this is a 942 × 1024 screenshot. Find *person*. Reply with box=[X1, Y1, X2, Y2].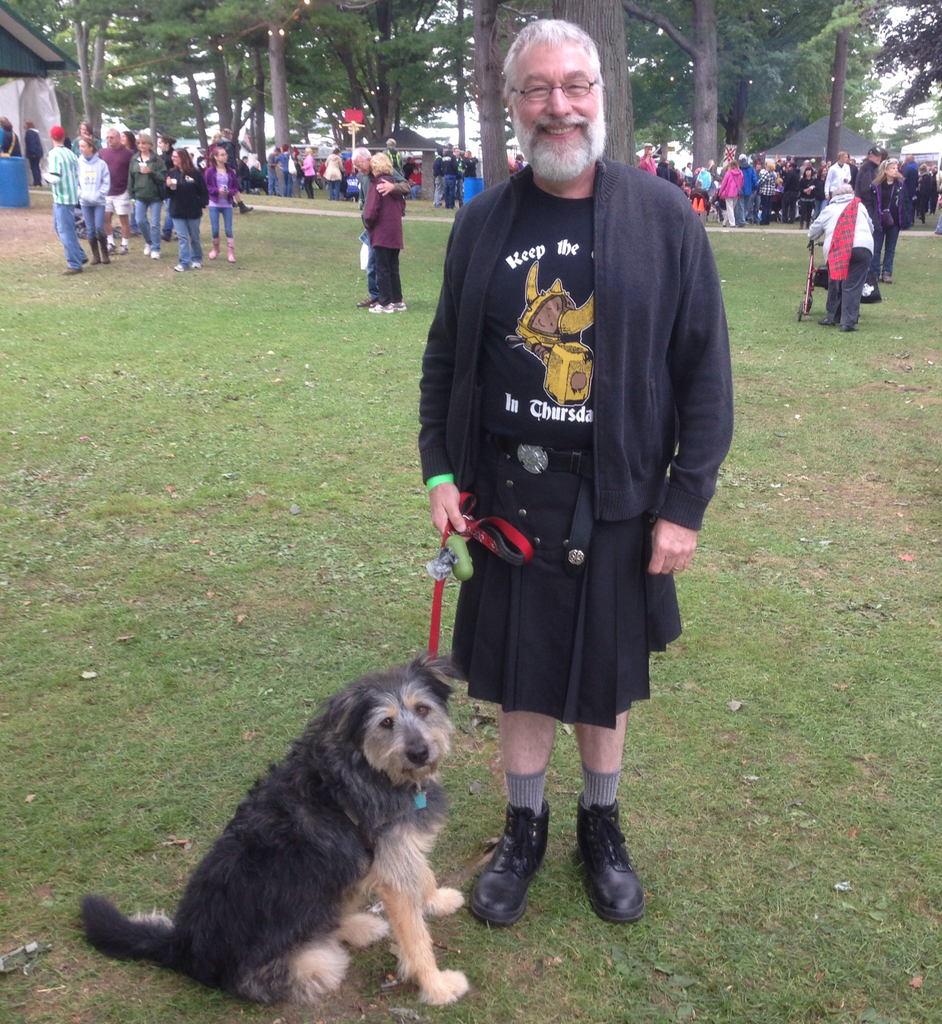
box=[359, 145, 410, 311].
